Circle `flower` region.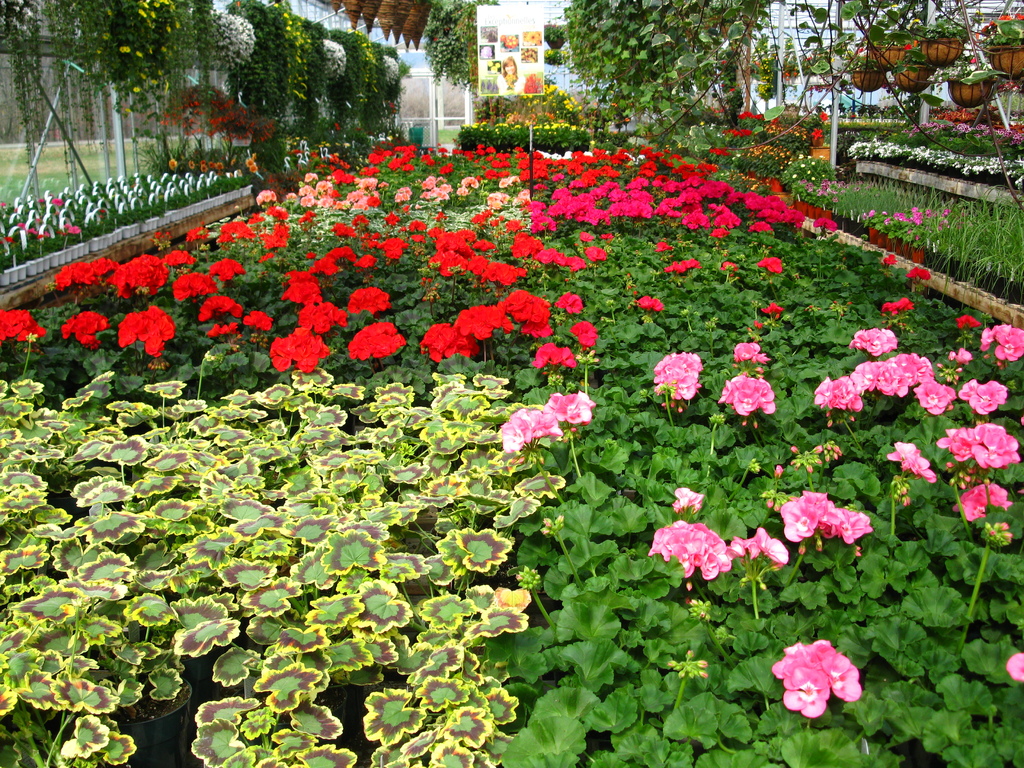
Region: x1=499 y1=33 x2=520 y2=51.
